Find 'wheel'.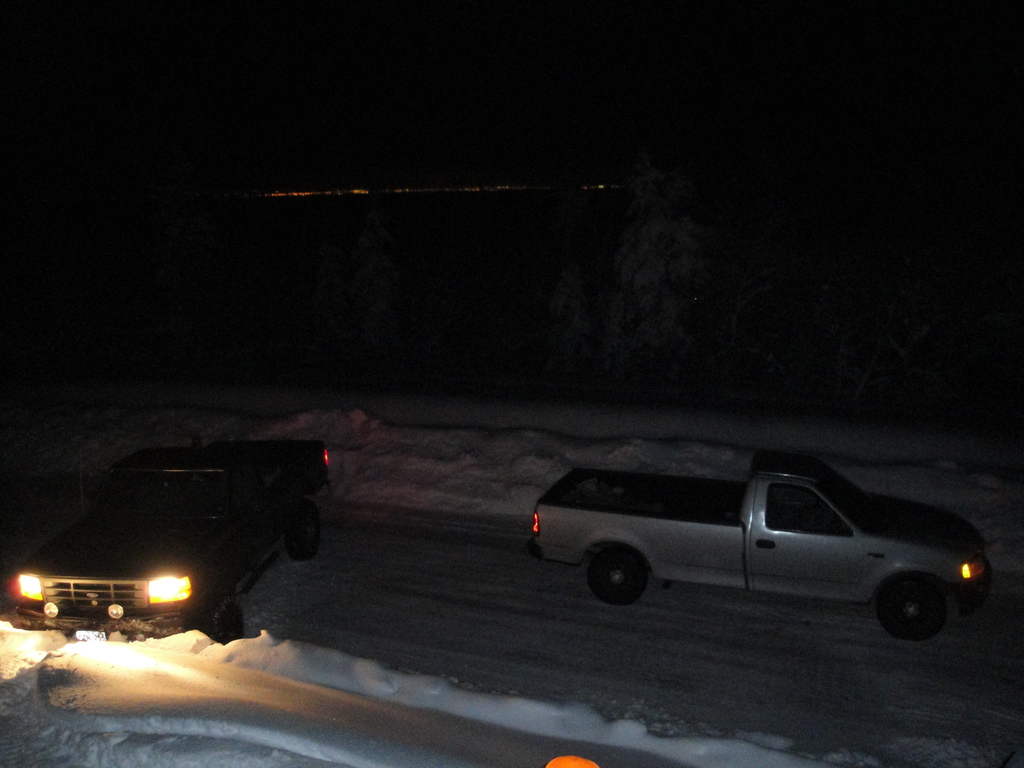
BBox(573, 550, 663, 620).
